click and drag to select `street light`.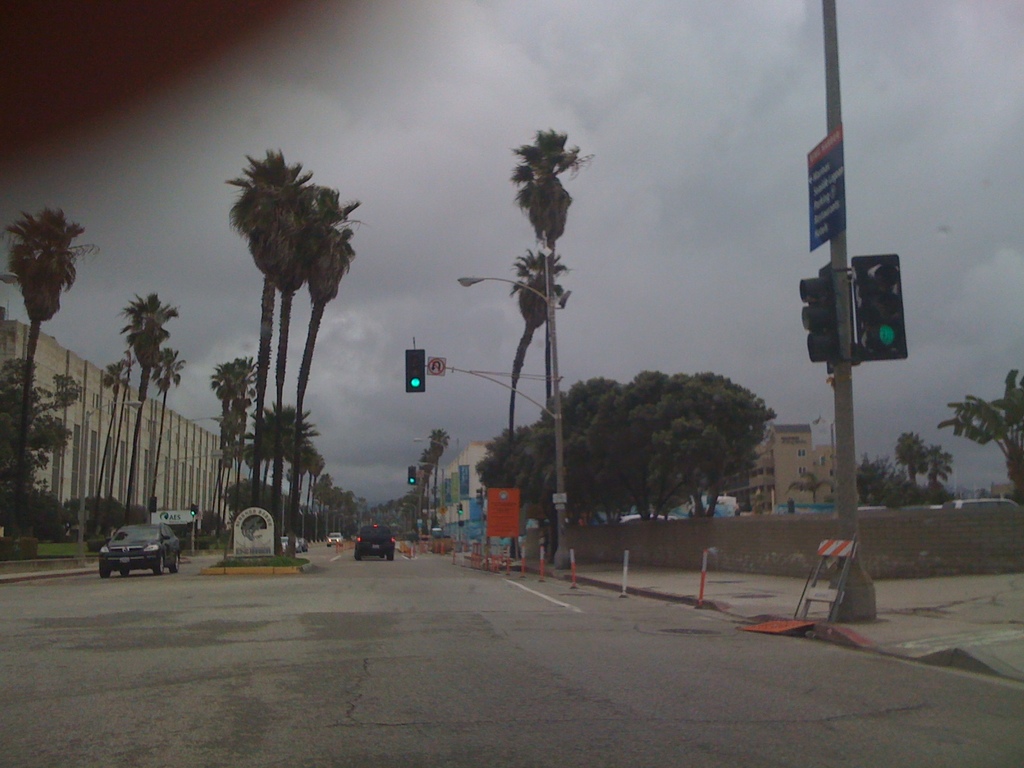
Selection: l=340, t=511, r=355, b=541.
